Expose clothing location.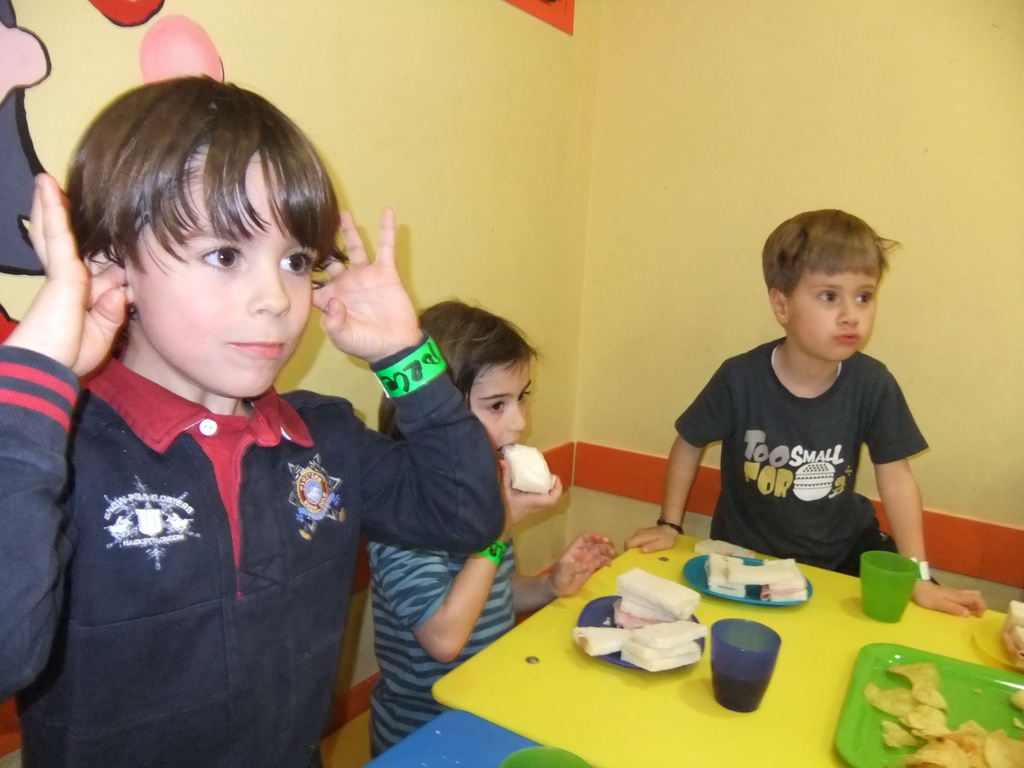
Exposed at (685,323,934,570).
